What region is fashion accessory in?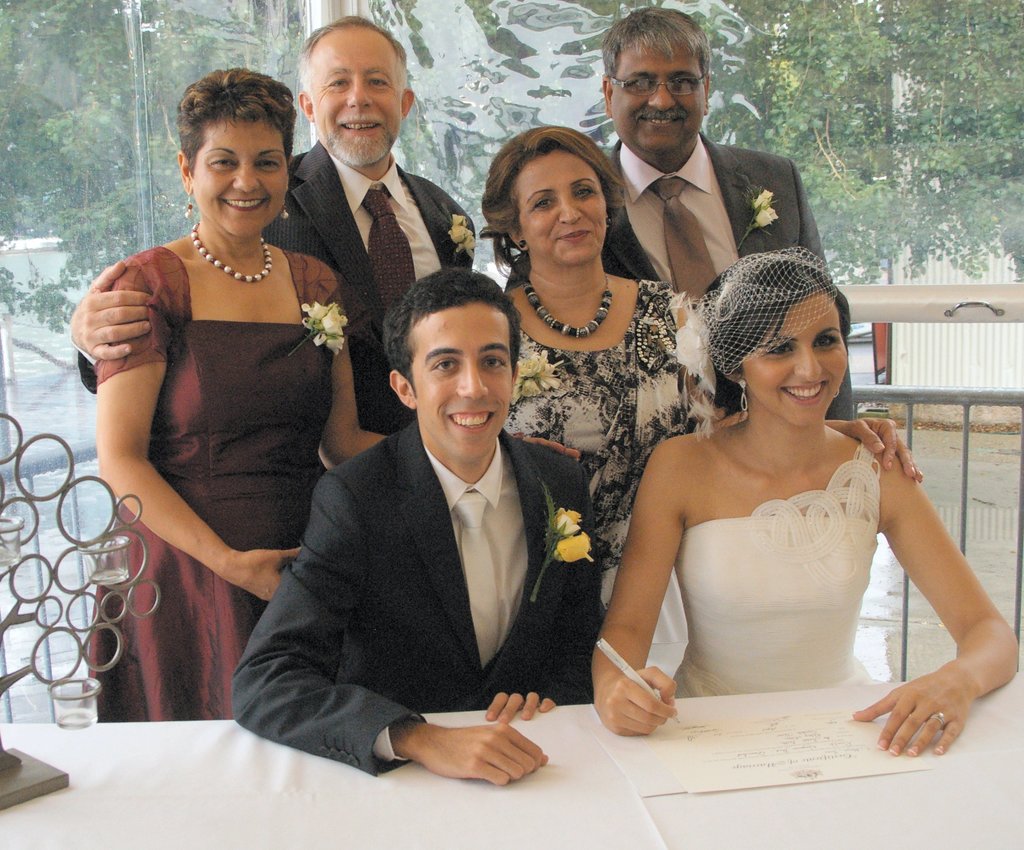
rect(280, 200, 289, 221).
